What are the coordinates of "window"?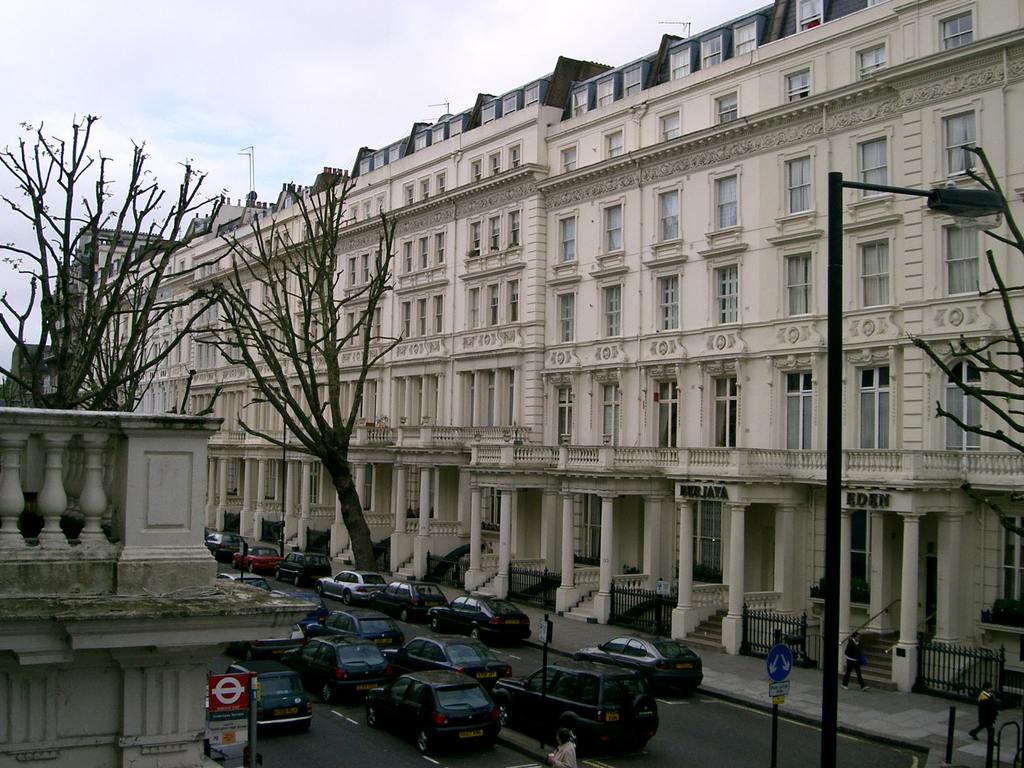
left=786, top=385, right=808, bottom=456.
